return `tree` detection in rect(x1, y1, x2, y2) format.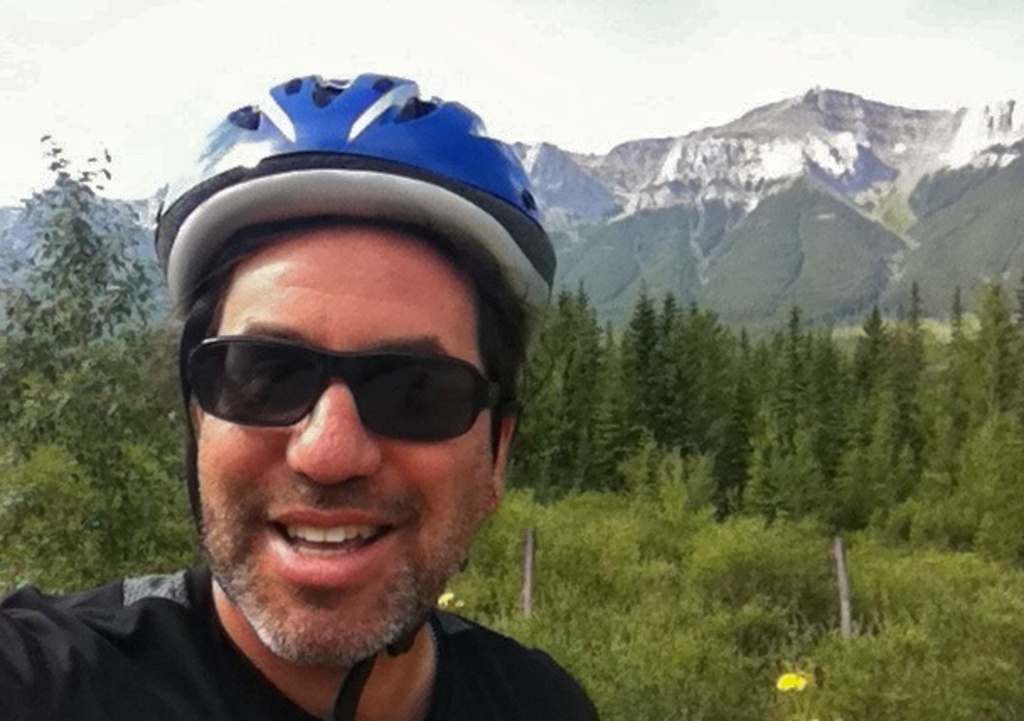
rect(8, 111, 162, 606).
